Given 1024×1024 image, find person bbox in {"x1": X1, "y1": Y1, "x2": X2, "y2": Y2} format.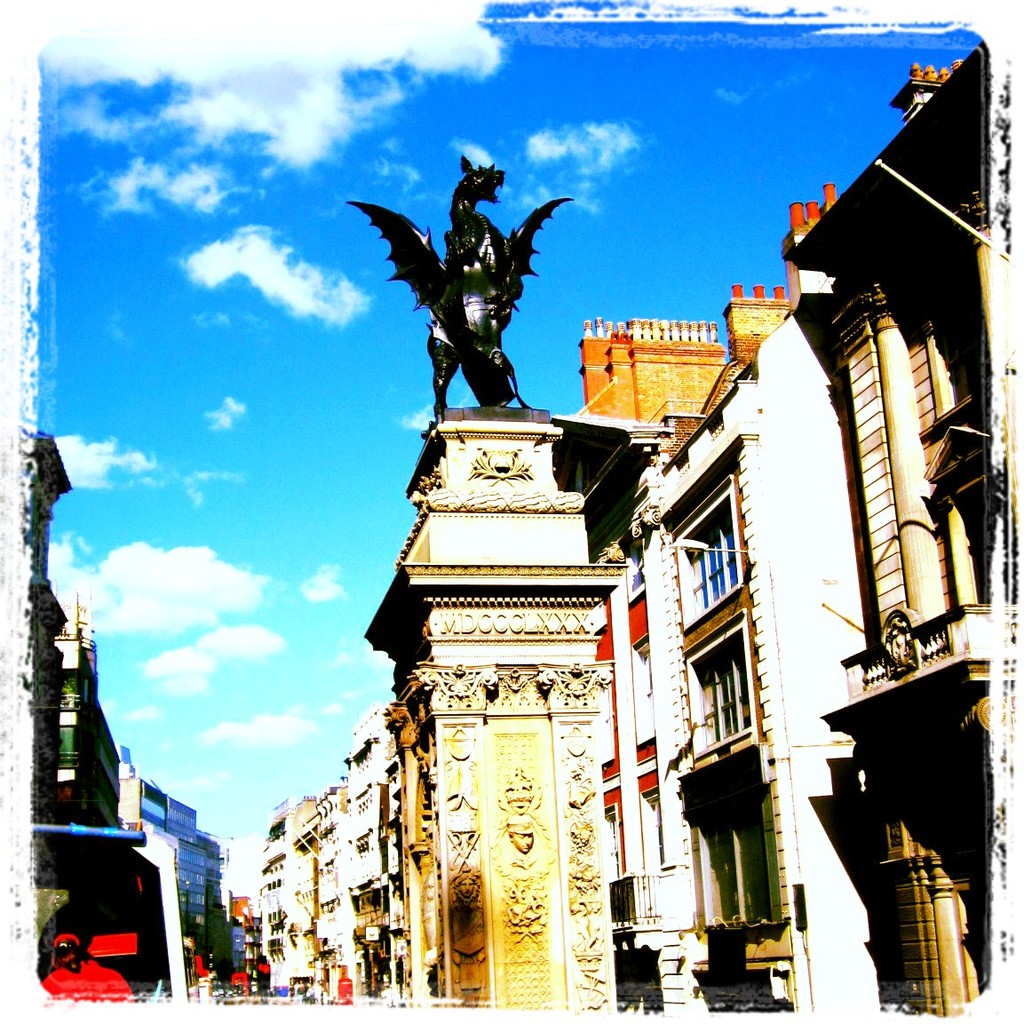
{"x1": 258, "y1": 953, "x2": 270, "y2": 1001}.
